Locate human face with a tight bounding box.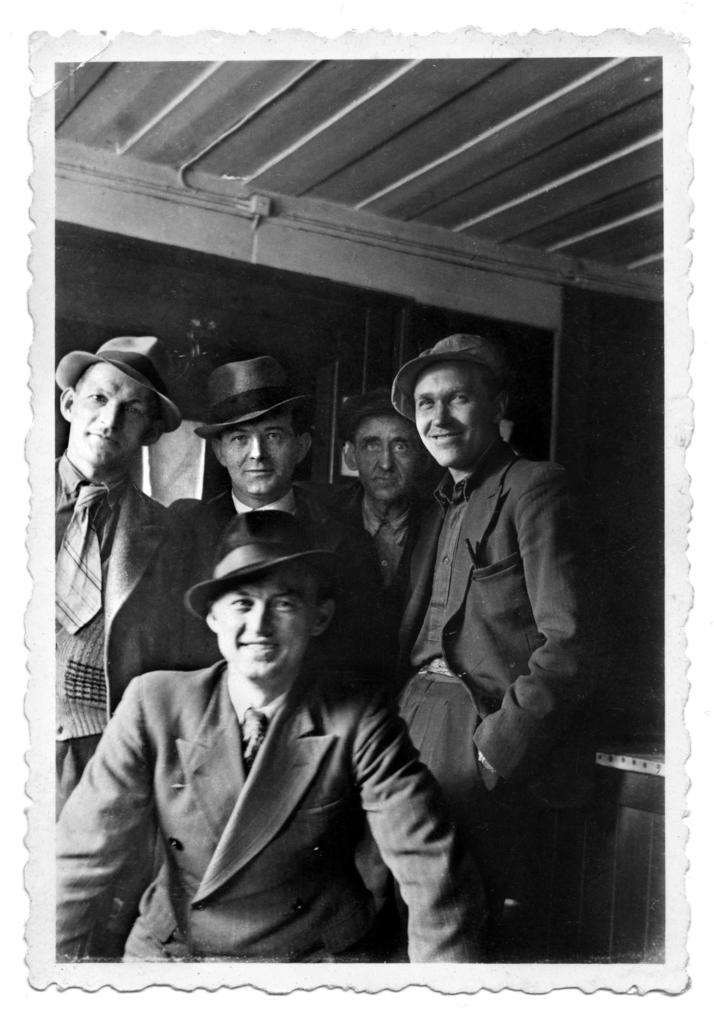
bbox=[416, 367, 491, 472].
